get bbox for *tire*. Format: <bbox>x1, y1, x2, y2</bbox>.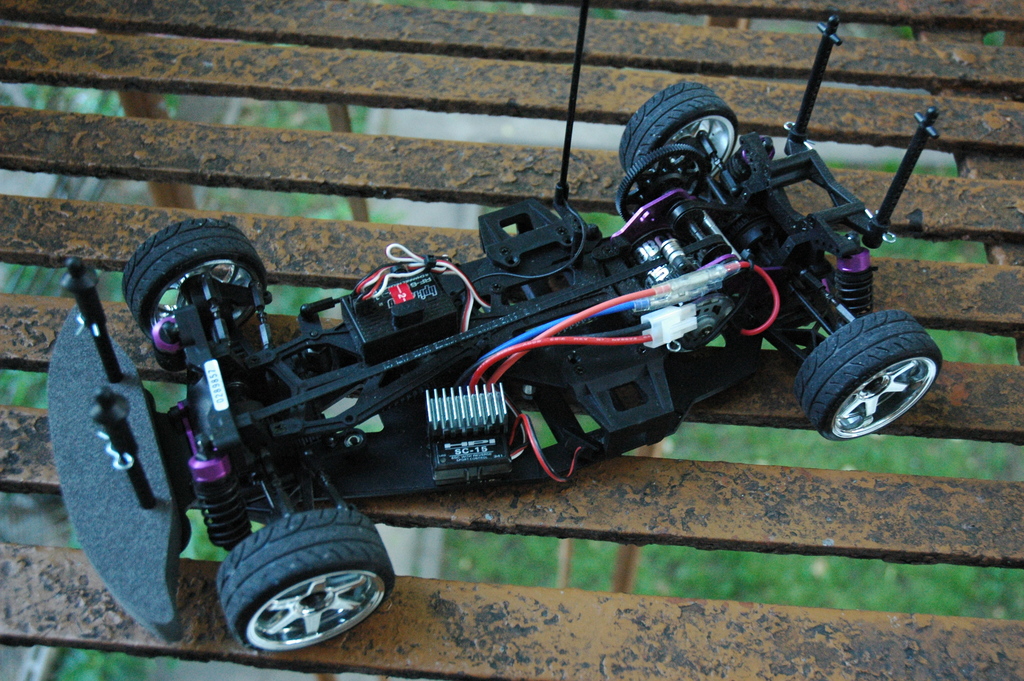
<bbox>617, 86, 742, 180</bbox>.
